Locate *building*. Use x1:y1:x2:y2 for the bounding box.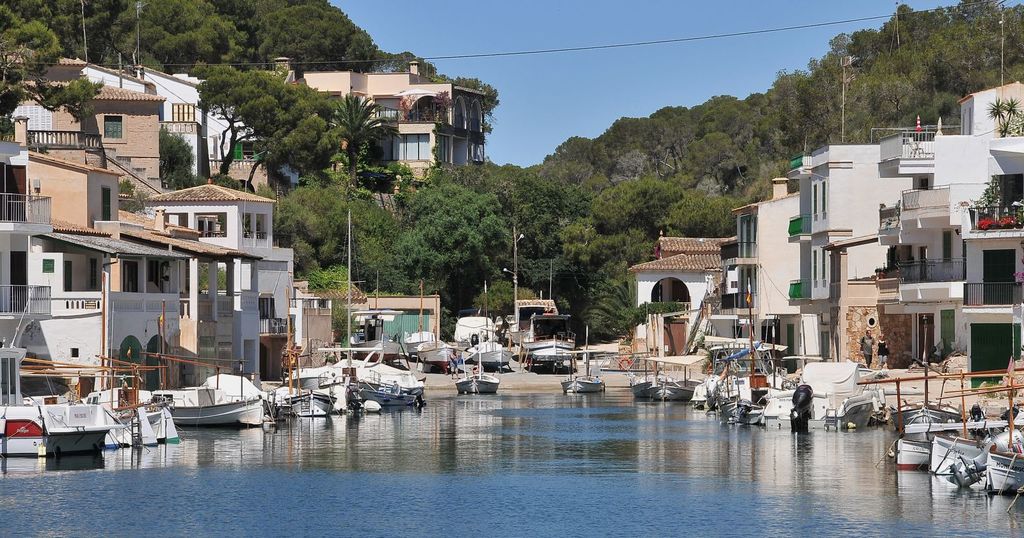
291:277:334:371.
